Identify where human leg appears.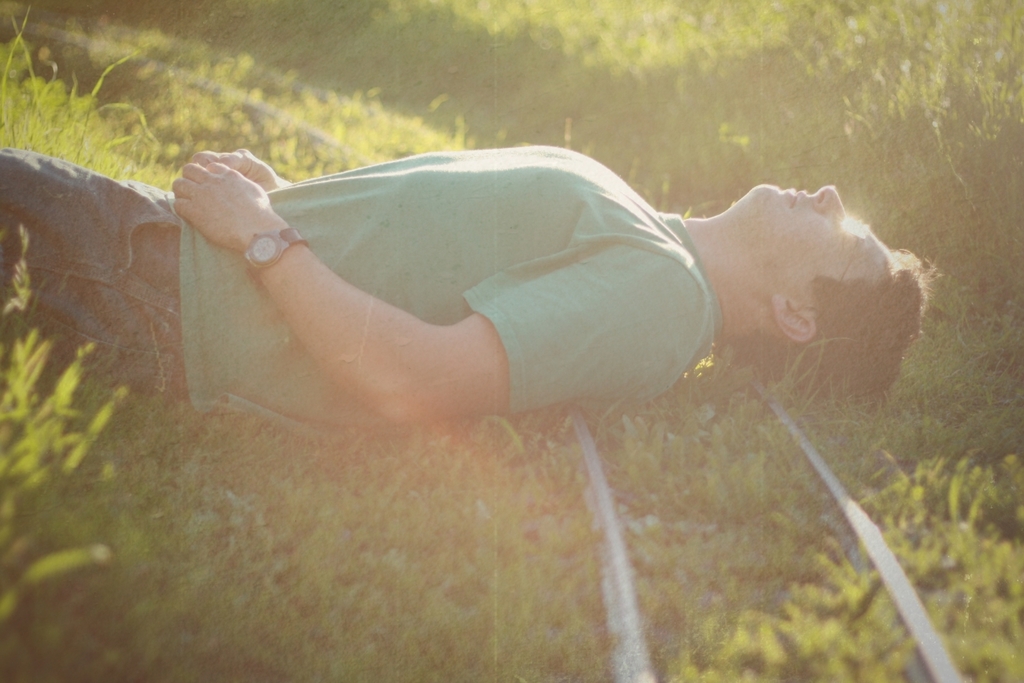
Appears at [x1=0, y1=143, x2=181, y2=395].
